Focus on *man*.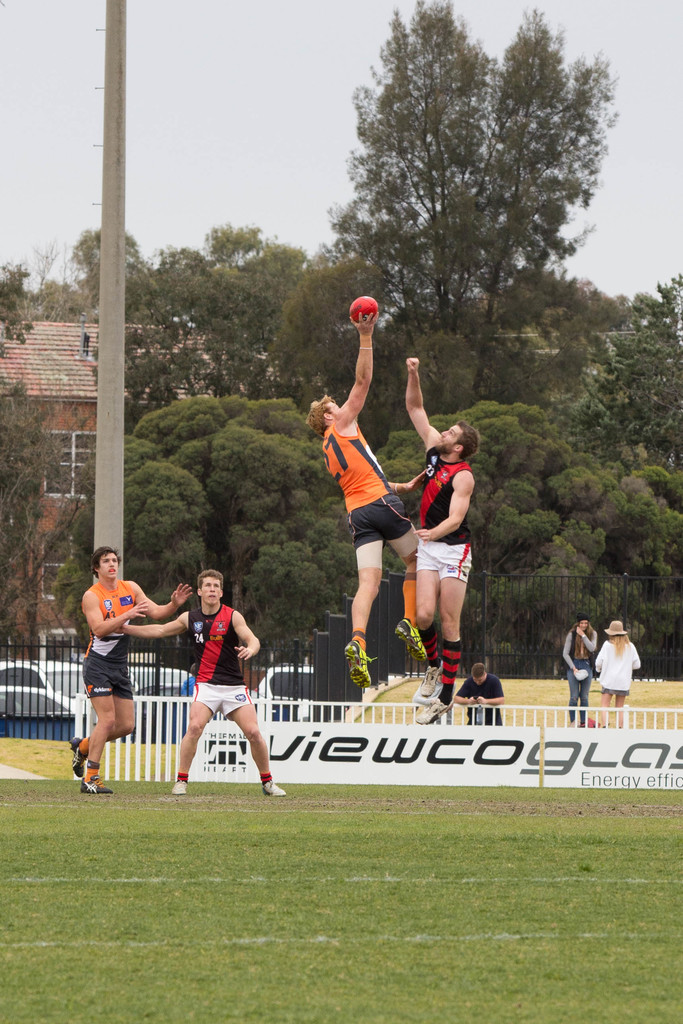
Focused at 63,537,193,799.
